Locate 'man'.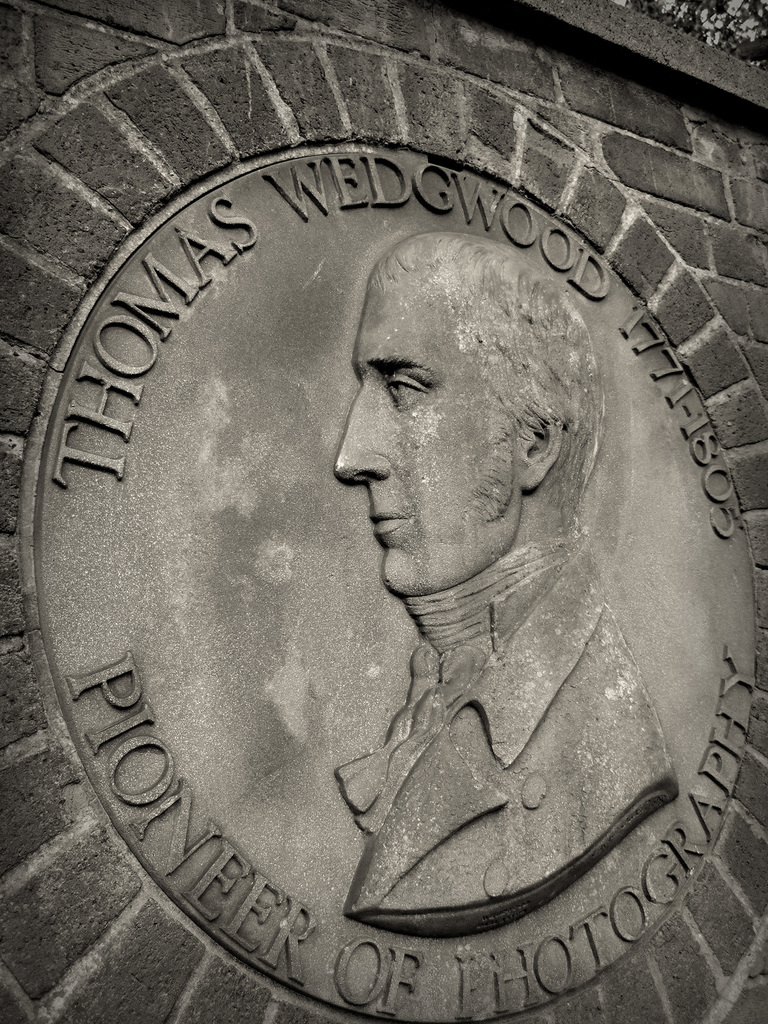
Bounding box: box(348, 229, 684, 943).
